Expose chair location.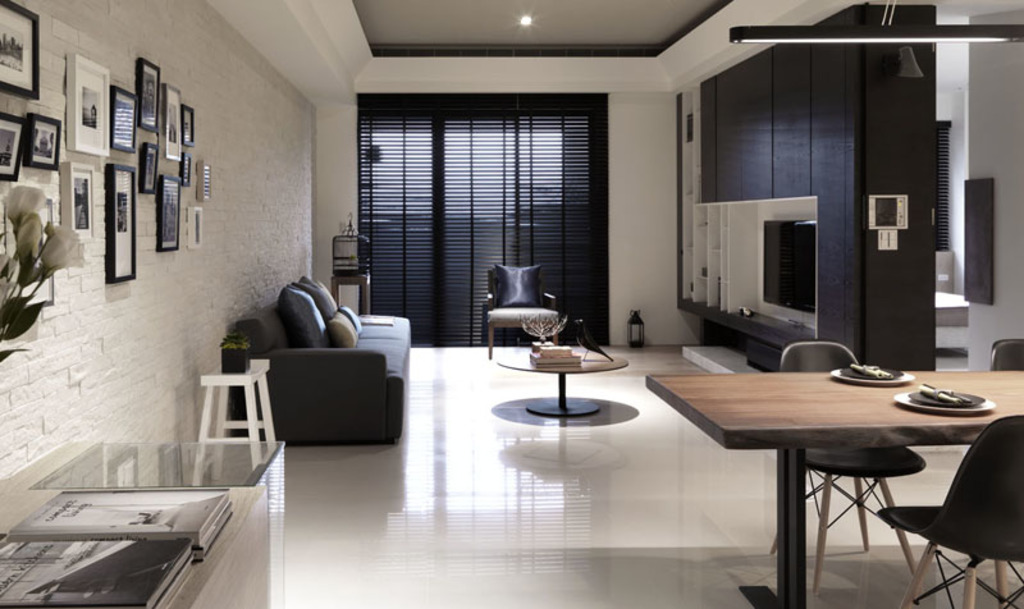
Exposed at {"left": 899, "top": 432, "right": 1023, "bottom": 606}.
